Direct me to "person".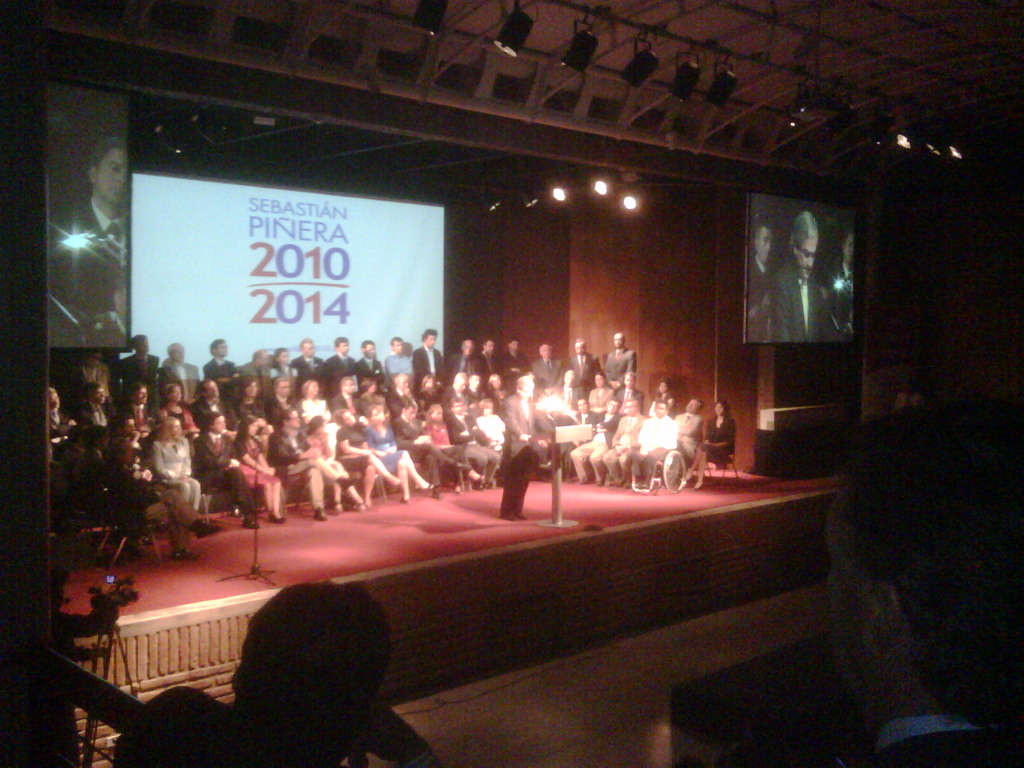
Direction: x1=326, y1=380, x2=370, y2=420.
